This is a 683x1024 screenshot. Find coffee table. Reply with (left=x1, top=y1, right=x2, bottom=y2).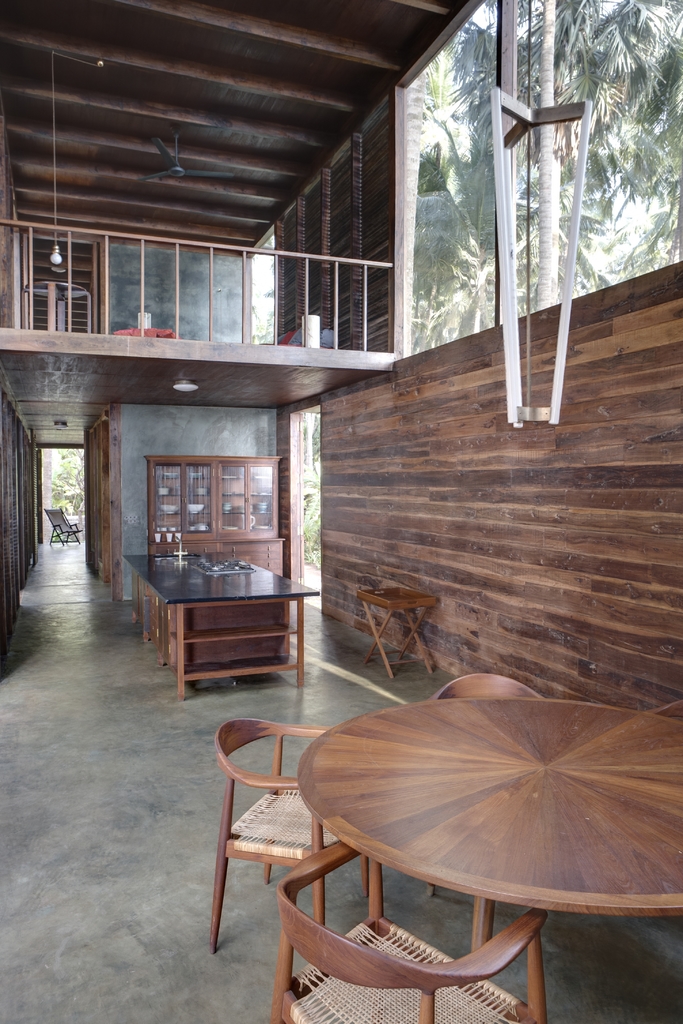
(left=292, top=693, right=682, bottom=929).
